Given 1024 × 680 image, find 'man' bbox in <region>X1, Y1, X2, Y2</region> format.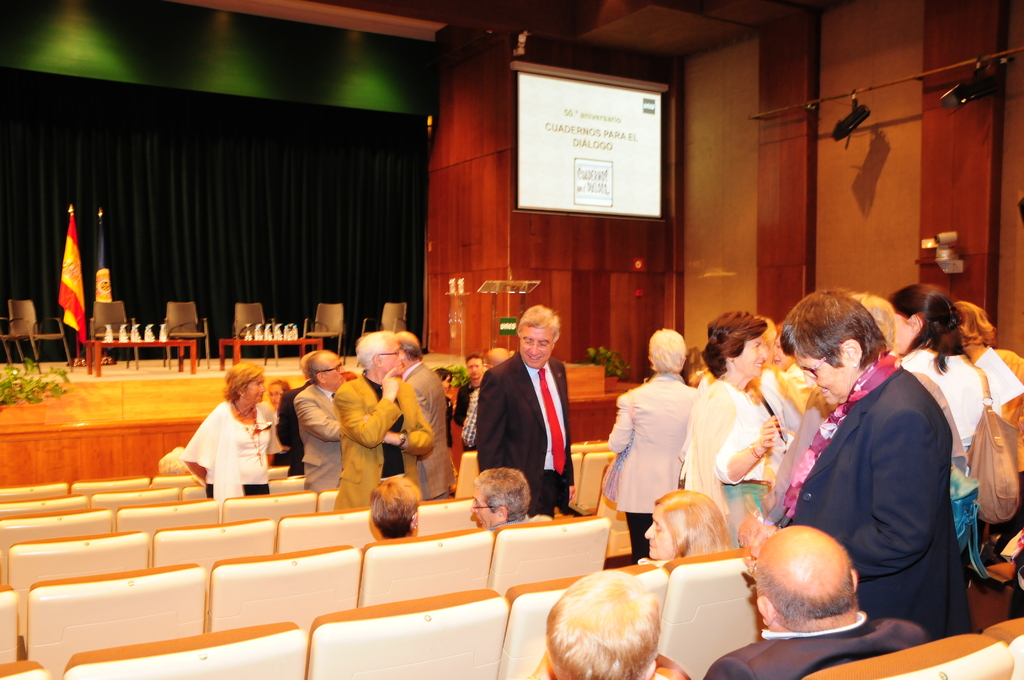
<region>273, 344, 358, 484</region>.
